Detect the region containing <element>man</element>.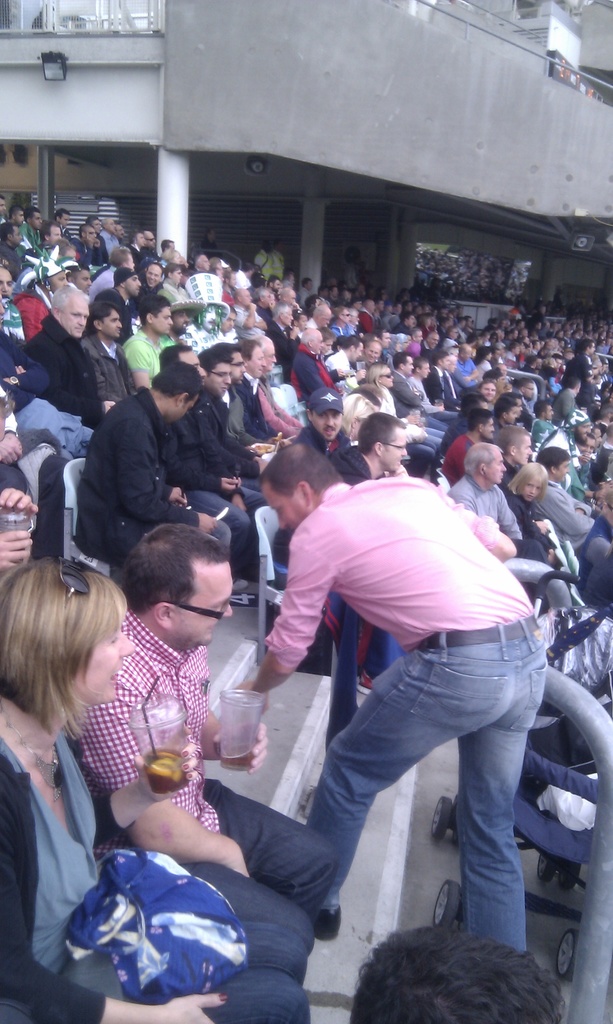
(left=22, top=209, right=42, bottom=245).
